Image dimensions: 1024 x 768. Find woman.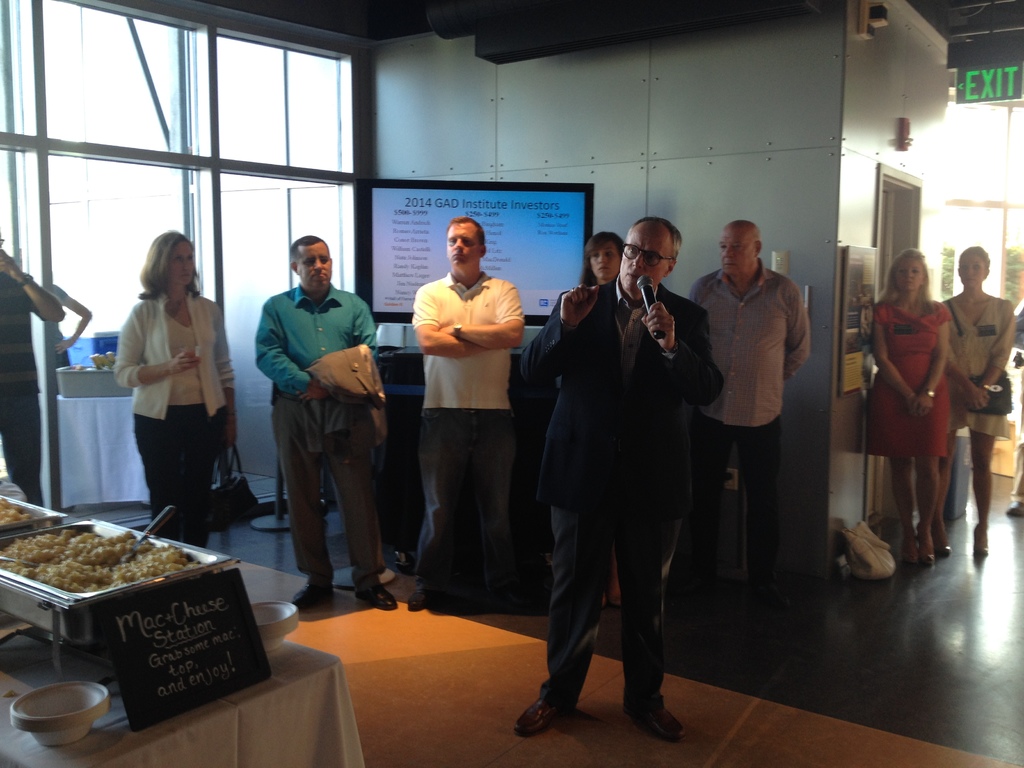
rect(858, 246, 950, 572).
